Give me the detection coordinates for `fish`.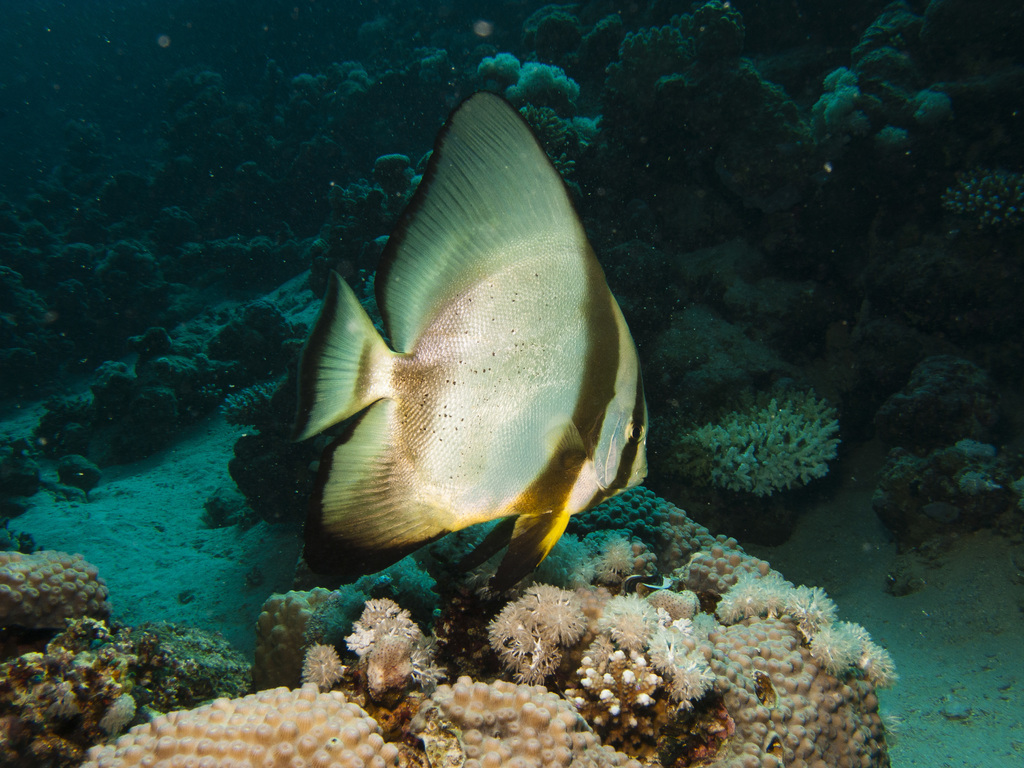
(274,75,667,662).
